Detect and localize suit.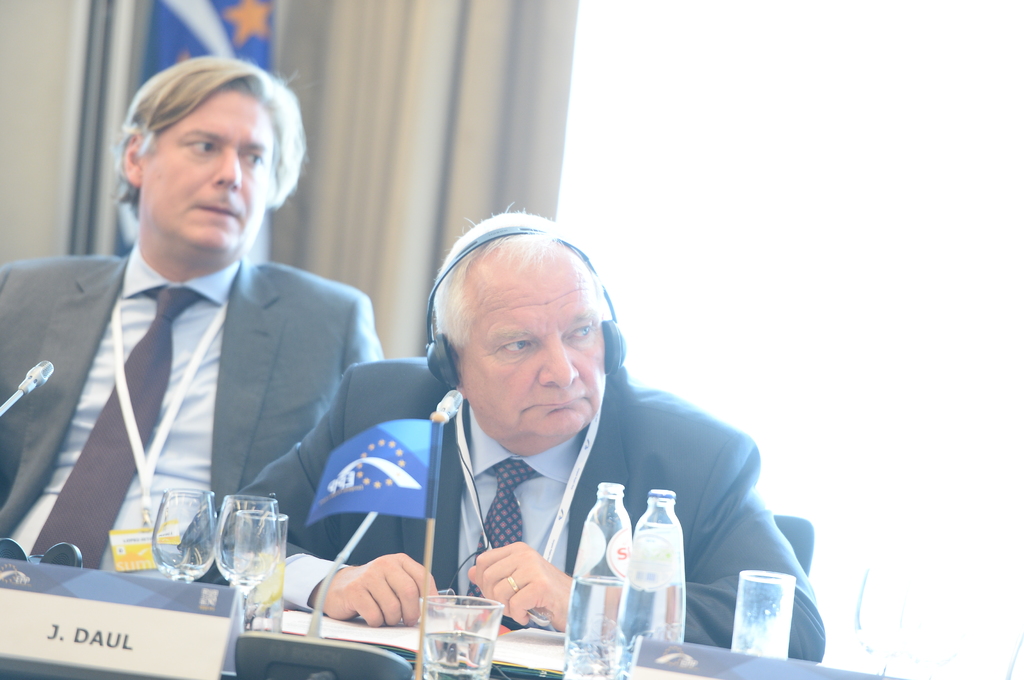
Localized at 174/357/826/679.
